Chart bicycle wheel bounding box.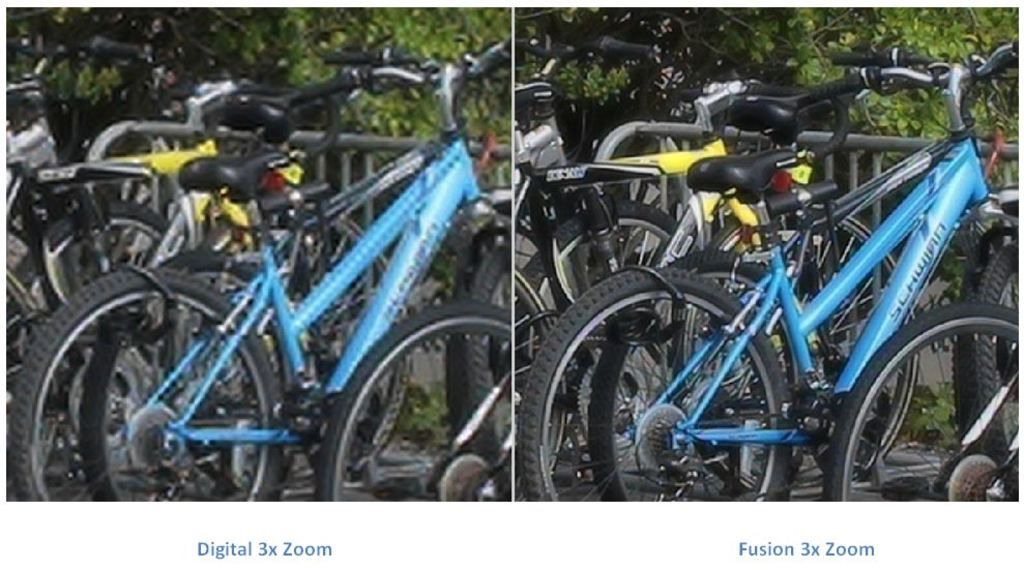
Charted: 267 222 429 496.
